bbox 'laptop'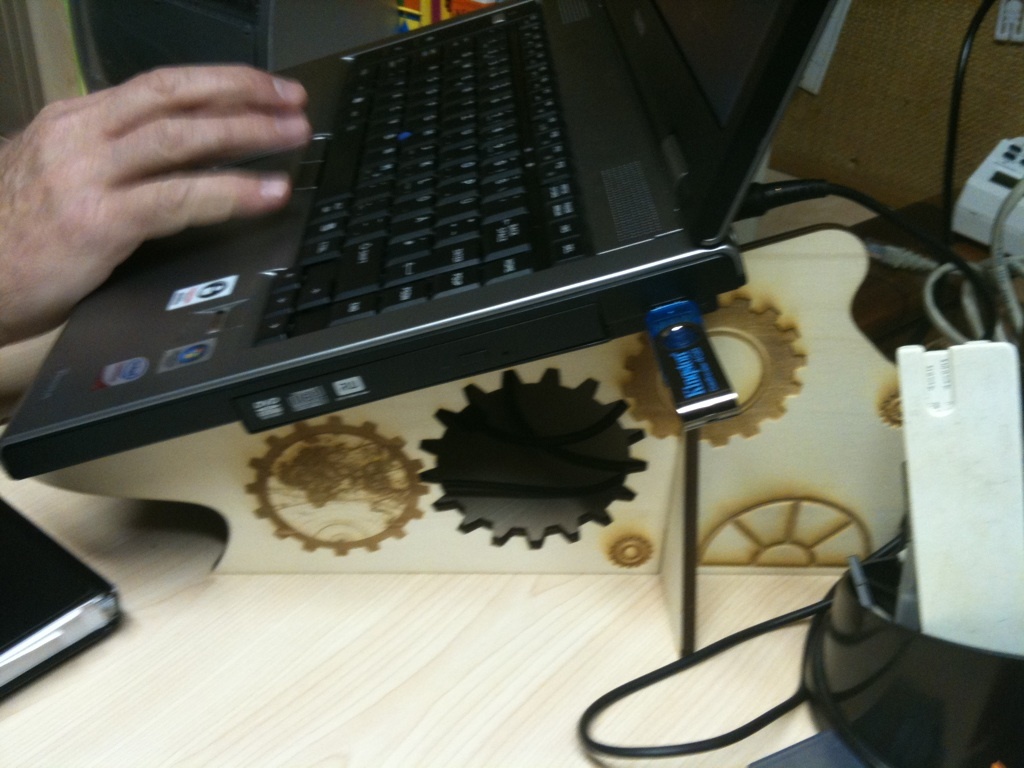
<box>13,0,836,545</box>
